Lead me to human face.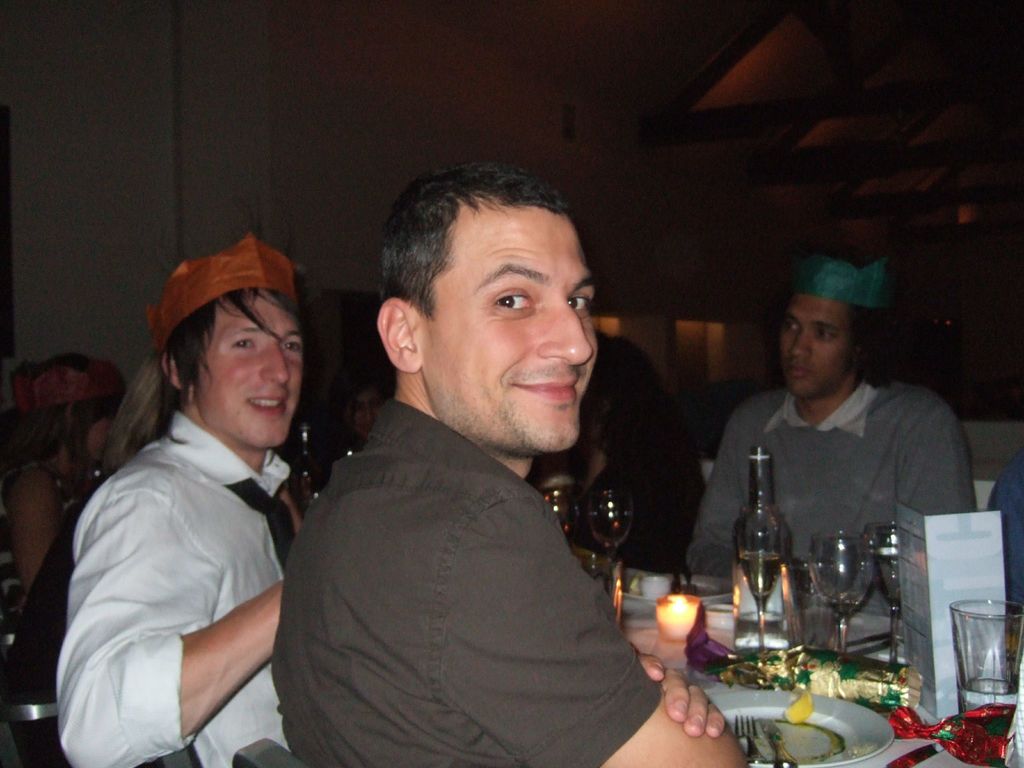
Lead to 182:291:303:447.
